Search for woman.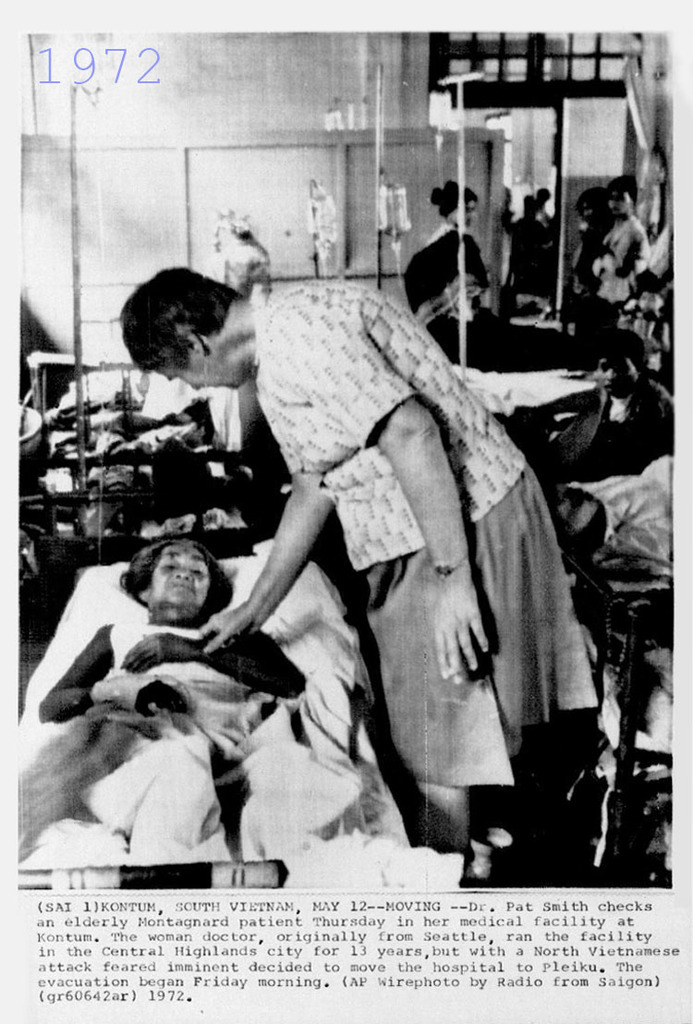
Found at locate(41, 533, 306, 899).
